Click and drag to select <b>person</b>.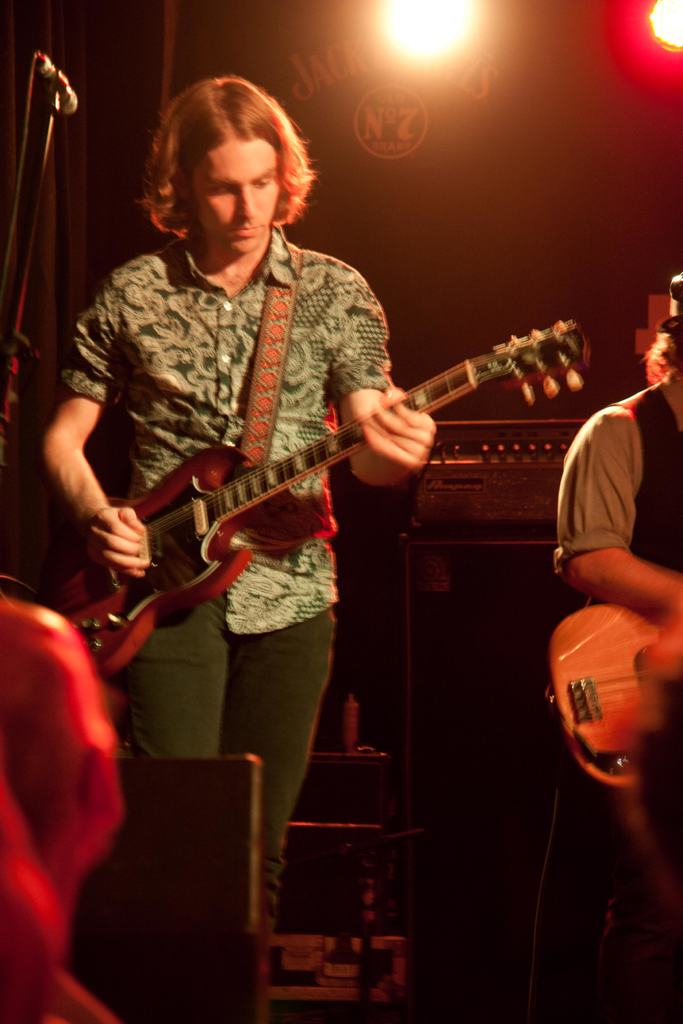
Selection: detection(43, 76, 456, 936).
